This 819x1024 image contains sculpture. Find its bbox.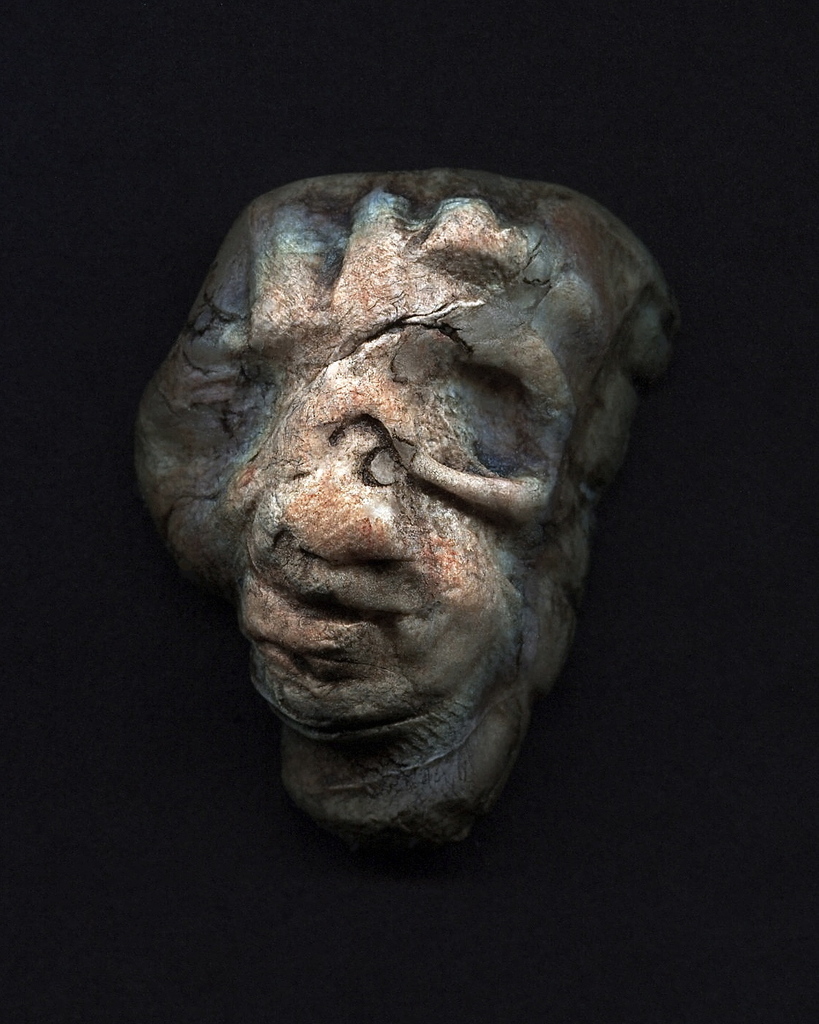
rect(133, 143, 669, 870).
